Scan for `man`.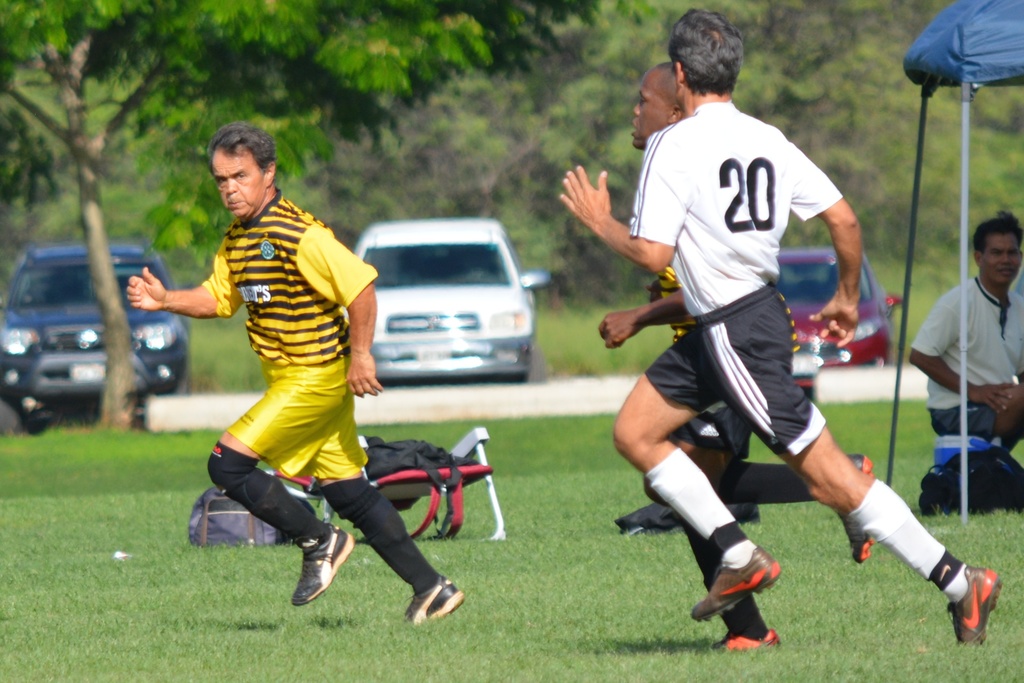
Scan result: box(142, 154, 443, 612).
